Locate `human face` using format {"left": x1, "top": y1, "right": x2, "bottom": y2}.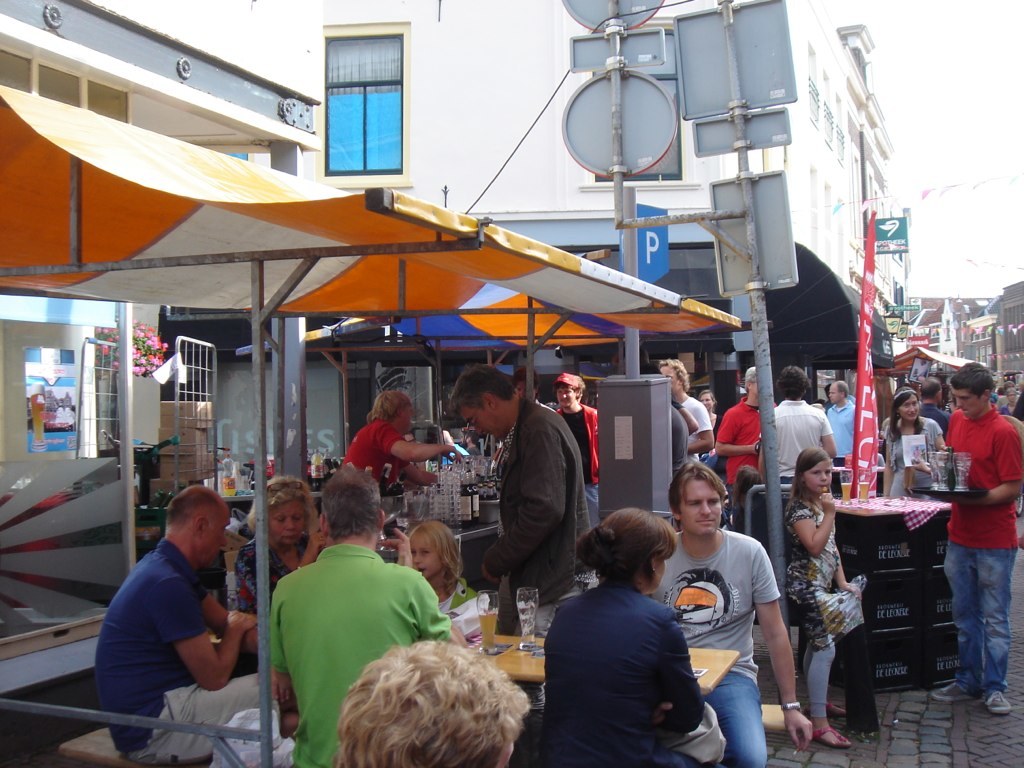
{"left": 409, "top": 535, "right": 441, "bottom": 578}.
